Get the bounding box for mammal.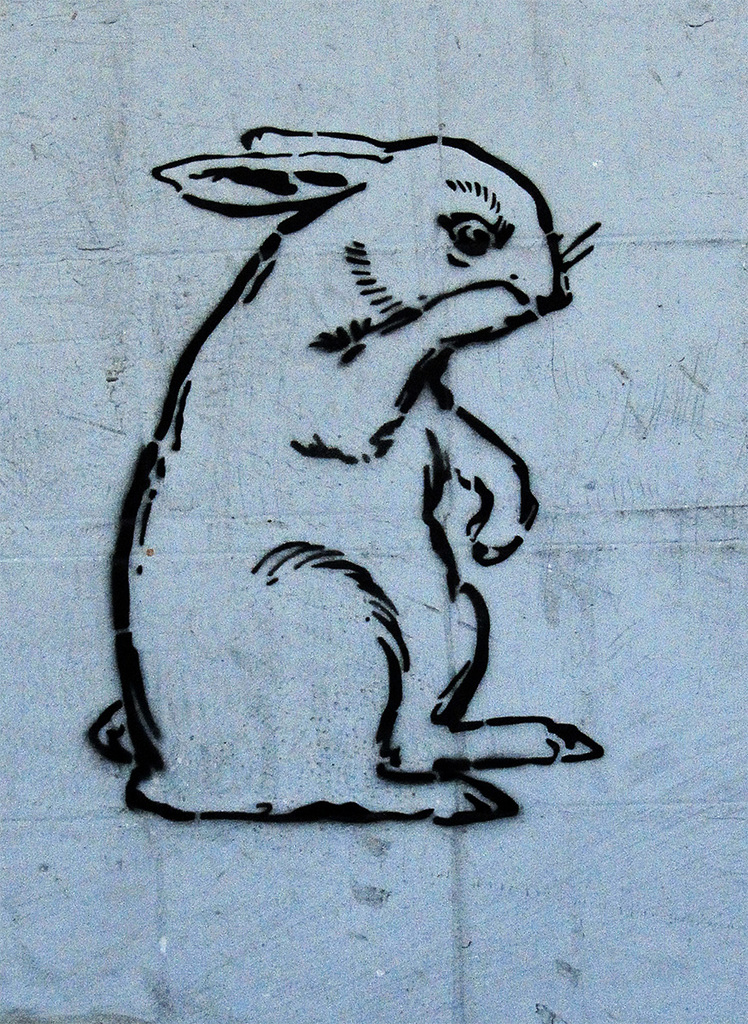
{"left": 58, "top": 113, "right": 619, "bottom": 778}.
